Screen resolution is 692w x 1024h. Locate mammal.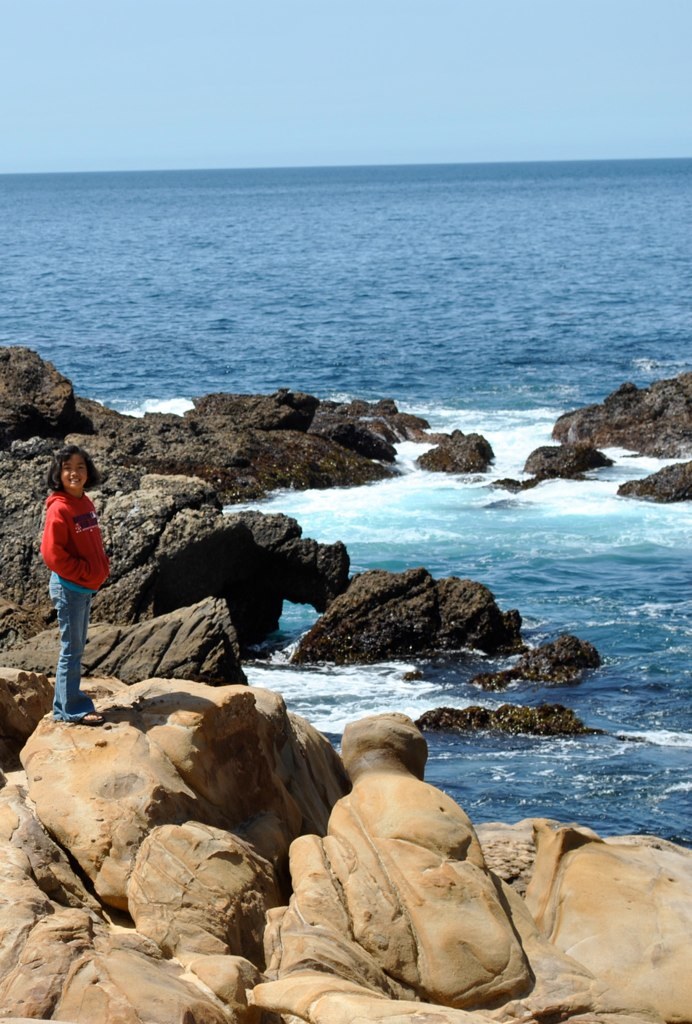
bbox=[25, 451, 111, 749].
